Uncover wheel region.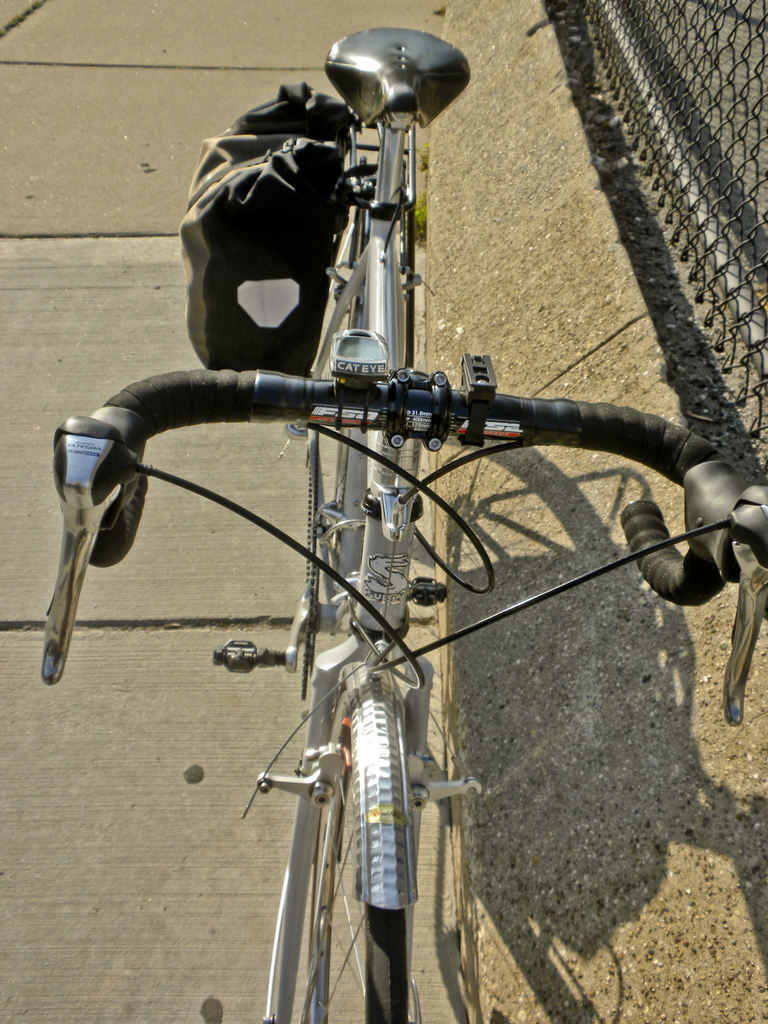
Uncovered: bbox=[292, 657, 480, 1023].
